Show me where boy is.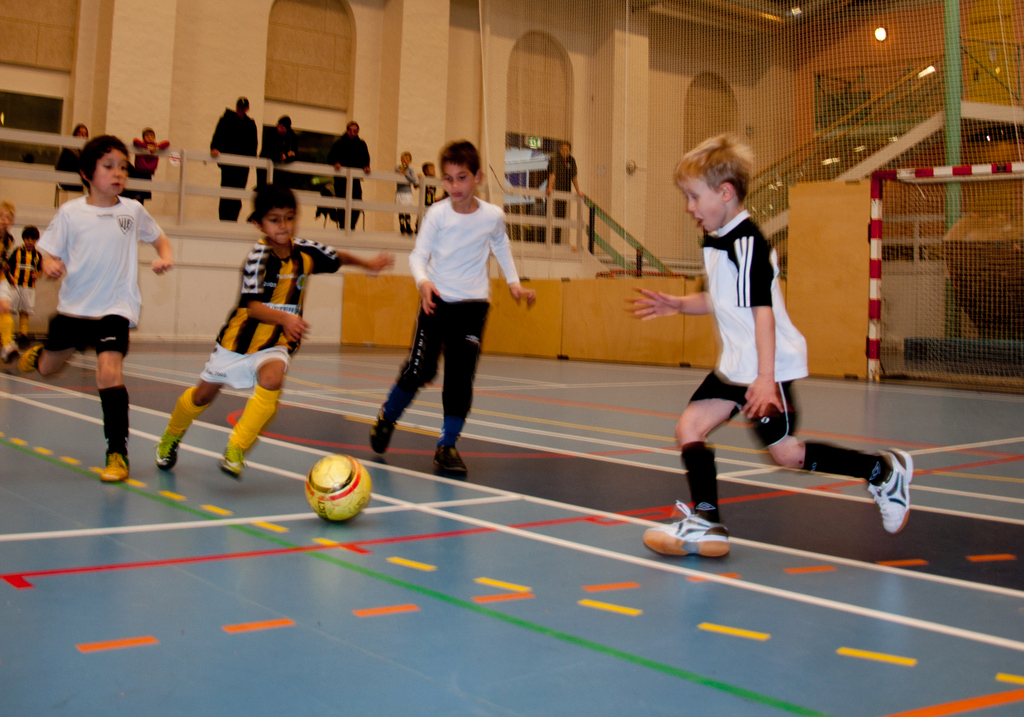
boy is at left=420, top=158, right=437, bottom=216.
